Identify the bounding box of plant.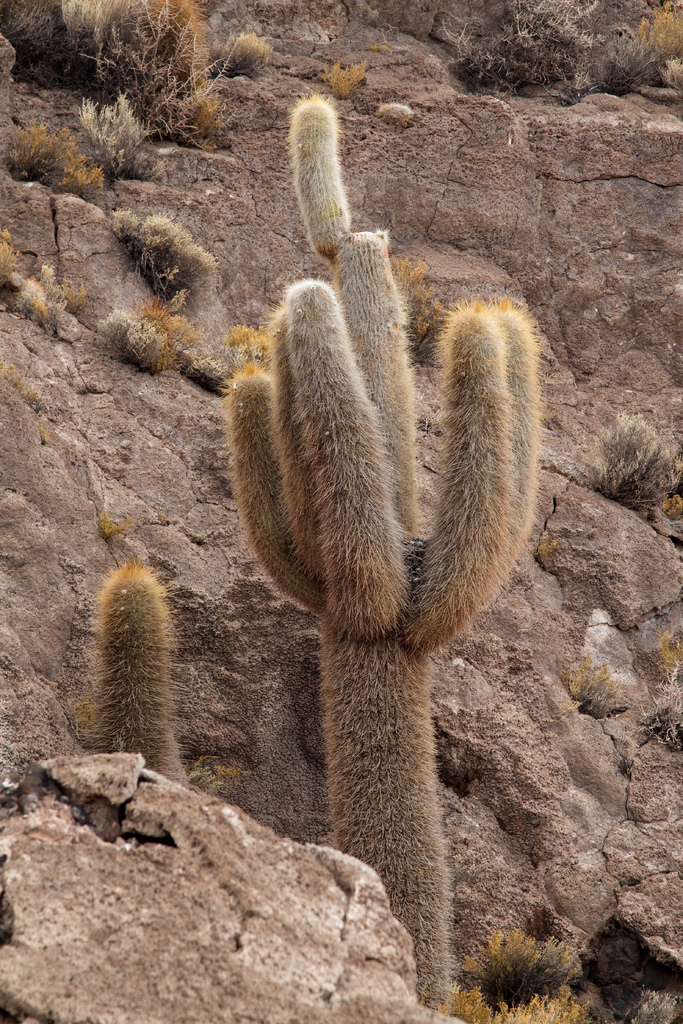
bbox=(223, 88, 535, 1000).
